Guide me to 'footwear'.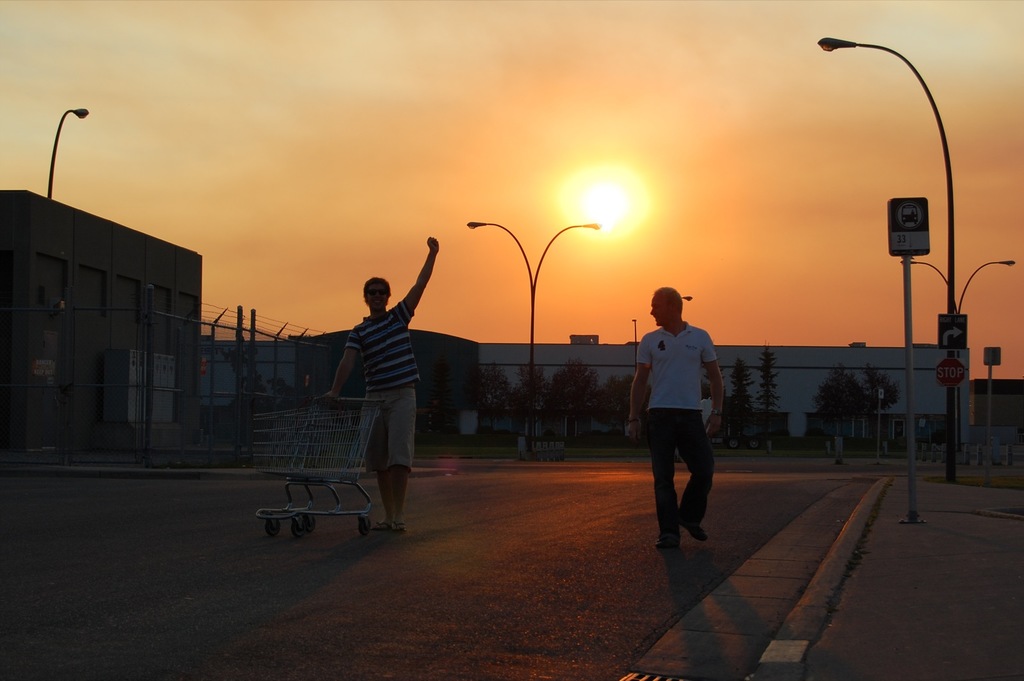
Guidance: left=653, top=538, right=679, bottom=549.
